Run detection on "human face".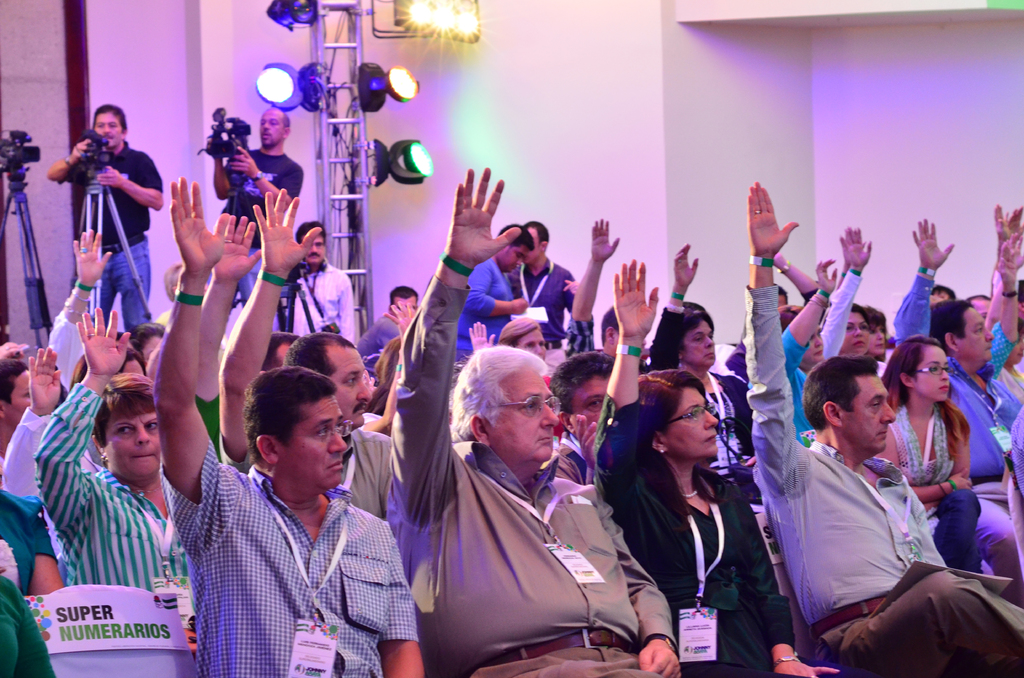
Result: bbox=[873, 325, 884, 346].
